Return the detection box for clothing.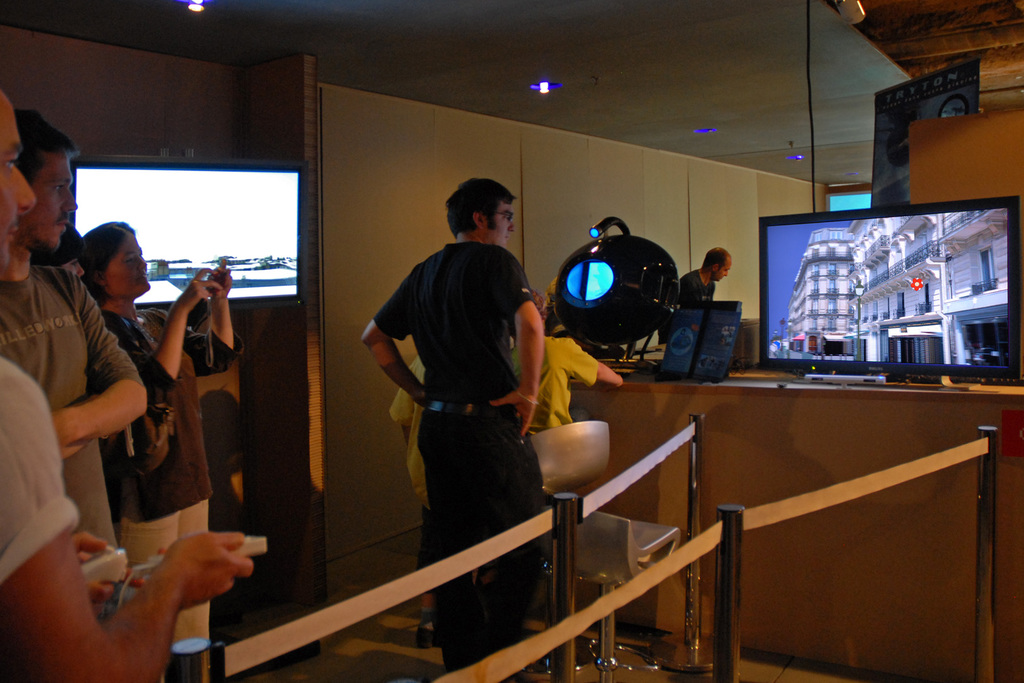
bbox(384, 352, 436, 554).
